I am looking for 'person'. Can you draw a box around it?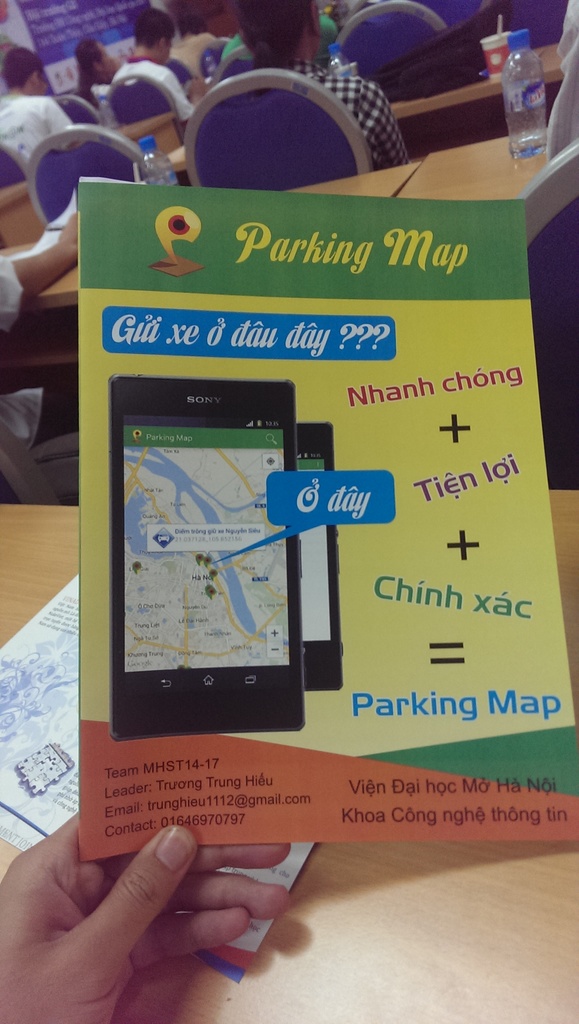
Sure, the bounding box is (114, 7, 202, 133).
